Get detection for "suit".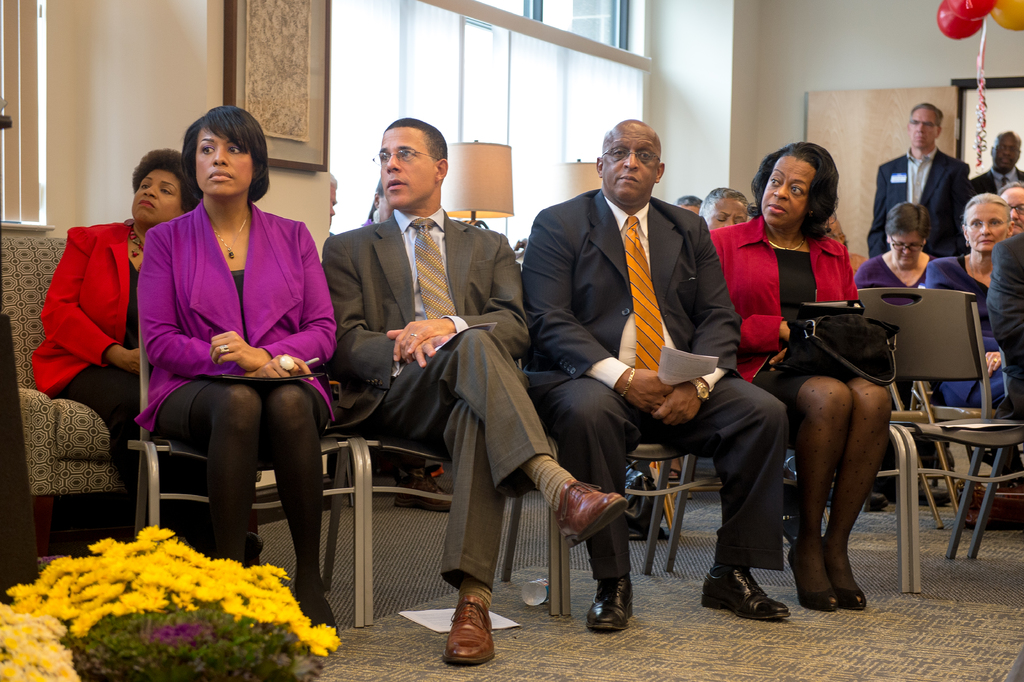
Detection: [965, 169, 1023, 199].
